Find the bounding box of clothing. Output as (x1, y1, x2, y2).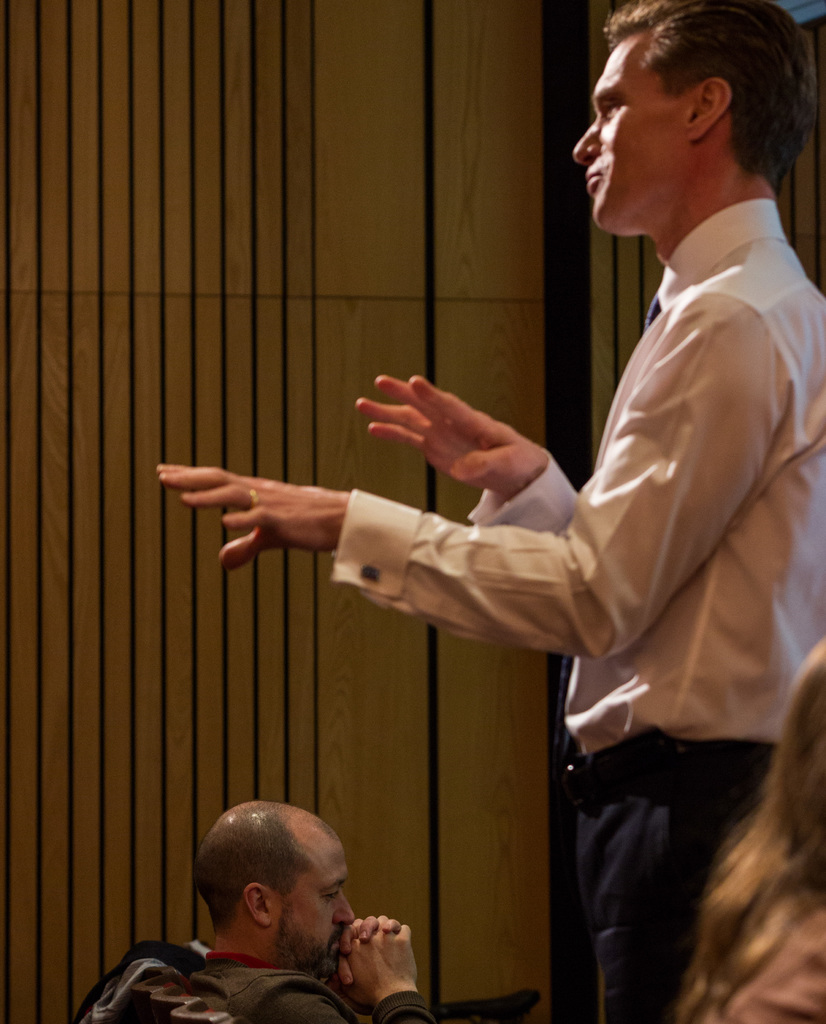
(77, 937, 442, 1023).
